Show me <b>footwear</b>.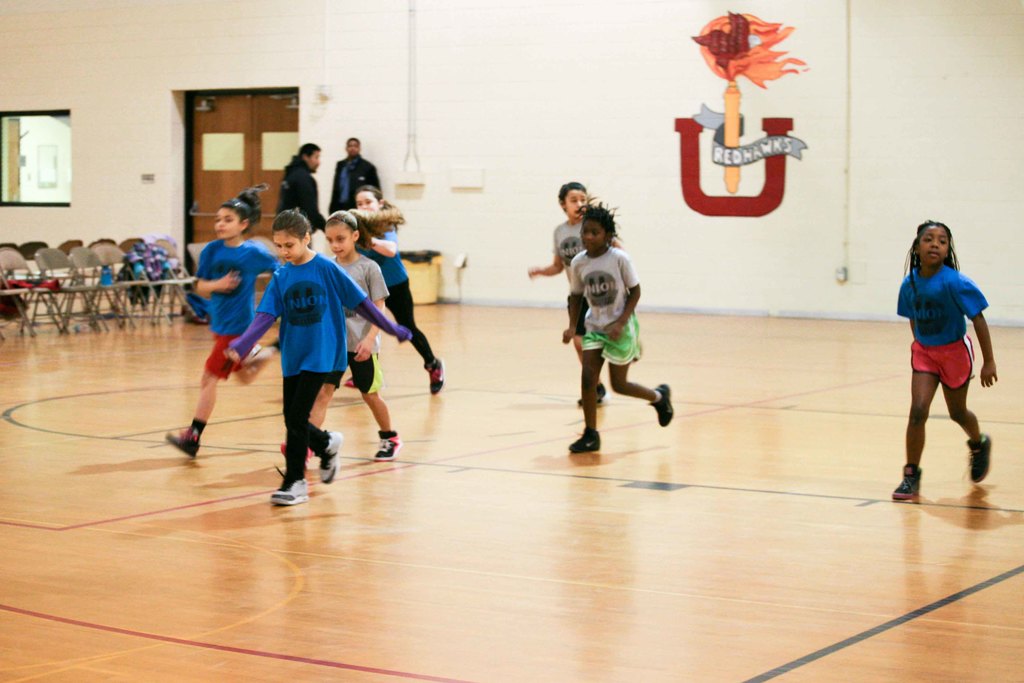
<b>footwear</b> is here: bbox(964, 438, 991, 481).
